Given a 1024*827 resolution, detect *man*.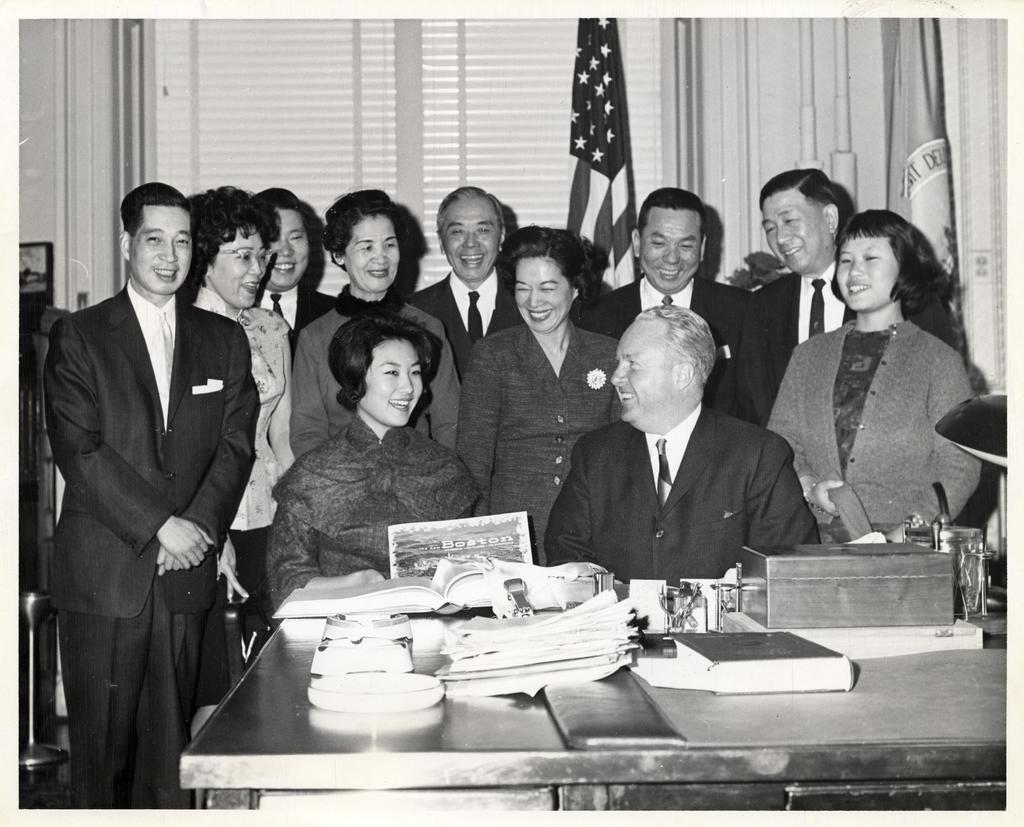
pyautogui.locateOnScreen(727, 160, 852, 416).
